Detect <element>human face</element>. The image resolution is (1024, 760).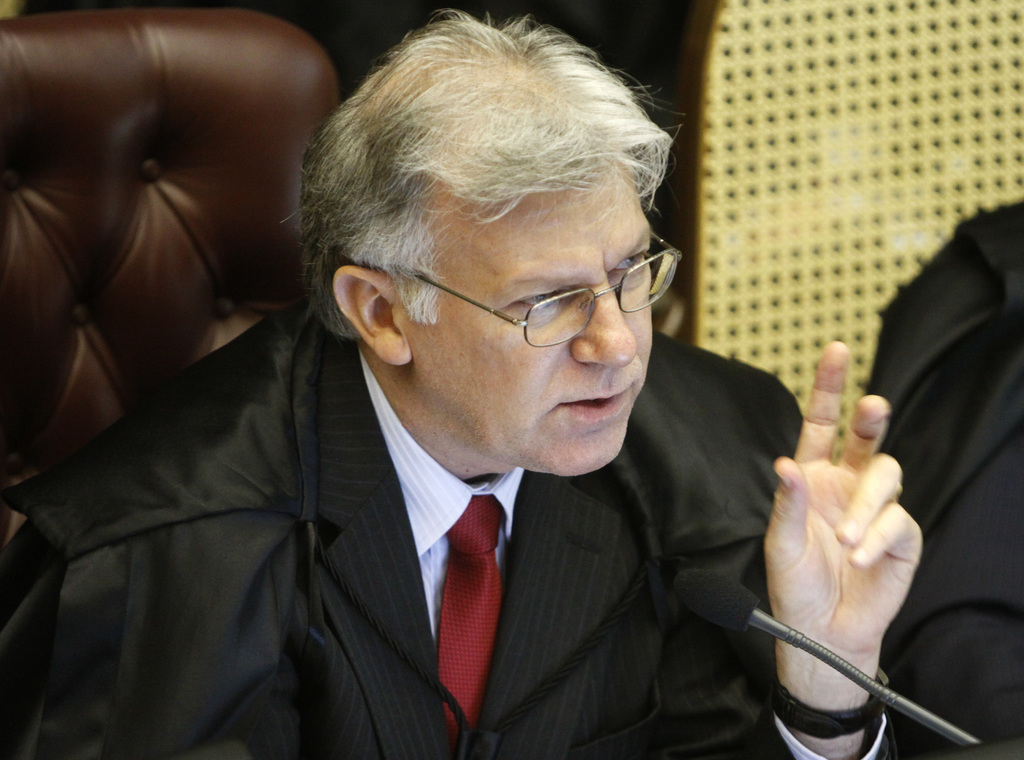
l=408, t=159, r=665, b=482.
